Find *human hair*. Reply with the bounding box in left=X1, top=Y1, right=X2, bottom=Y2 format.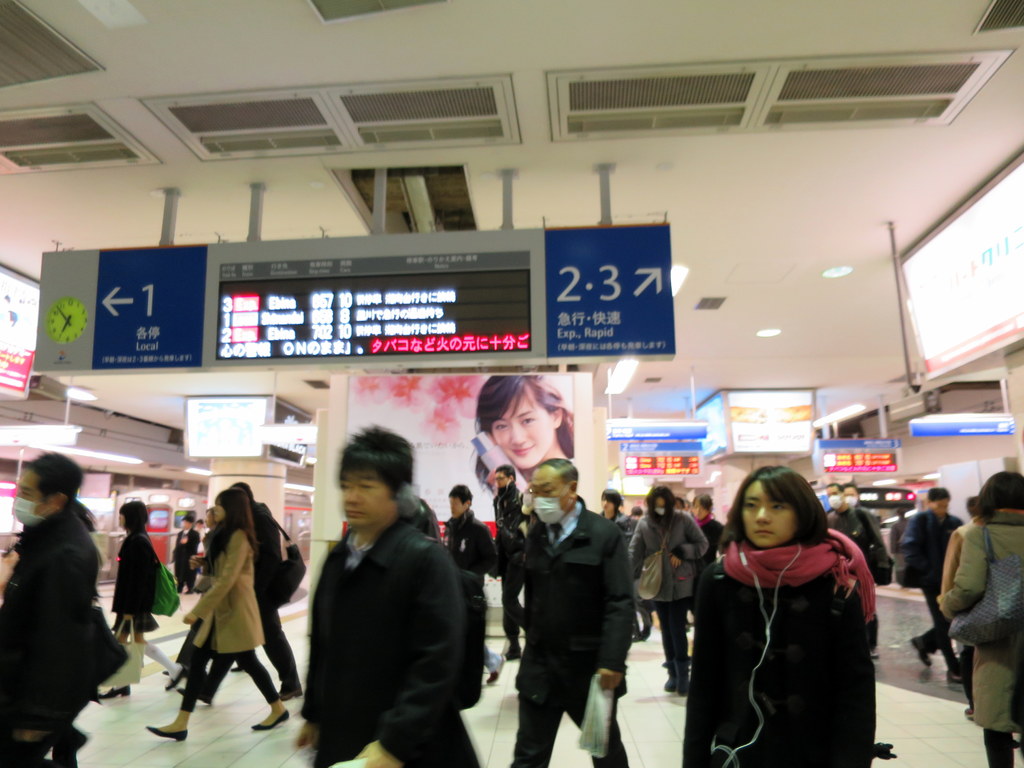
left=477, top=371, right=559, bottom=458.
